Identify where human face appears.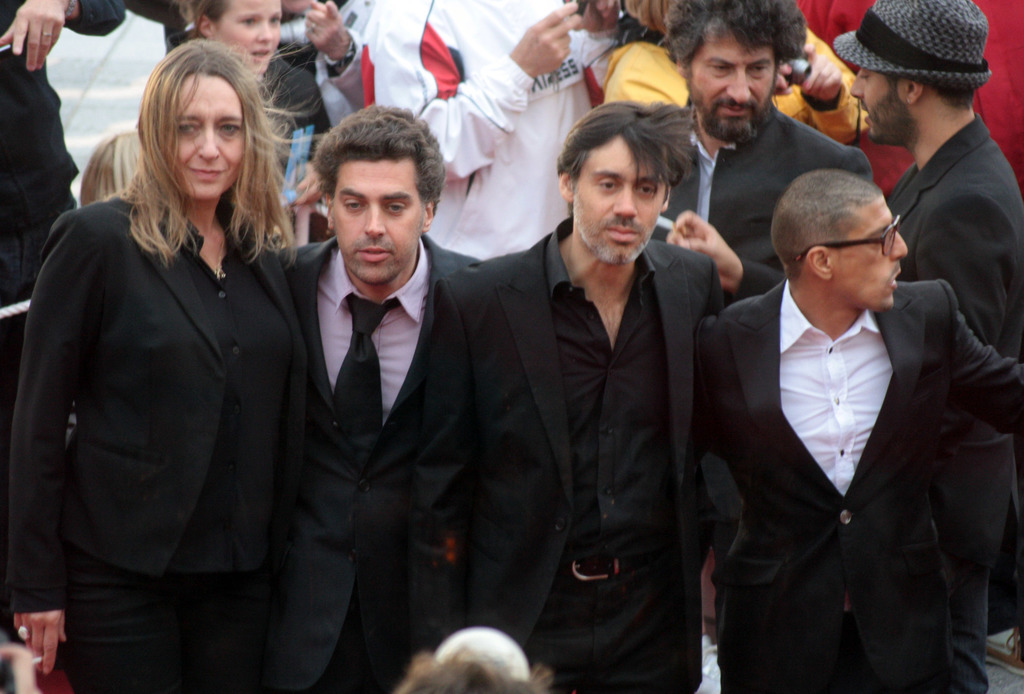
Appears at Rect(850, 64, 902, 142).
